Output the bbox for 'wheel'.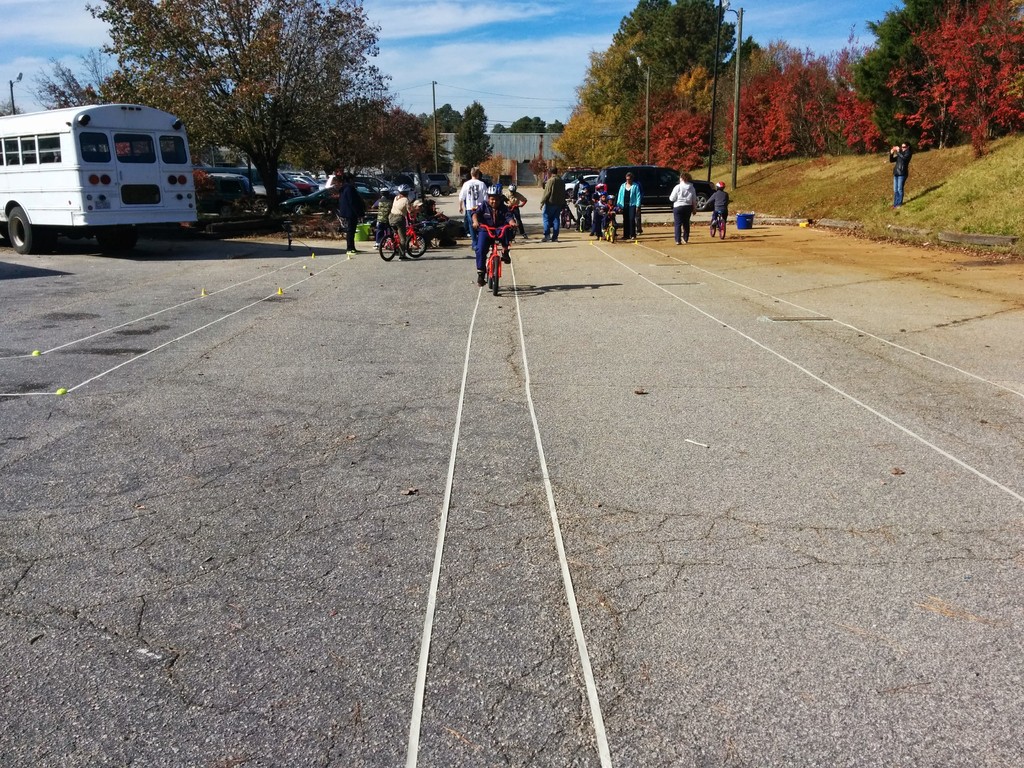
l=693, t=191, r=708, b=213.
